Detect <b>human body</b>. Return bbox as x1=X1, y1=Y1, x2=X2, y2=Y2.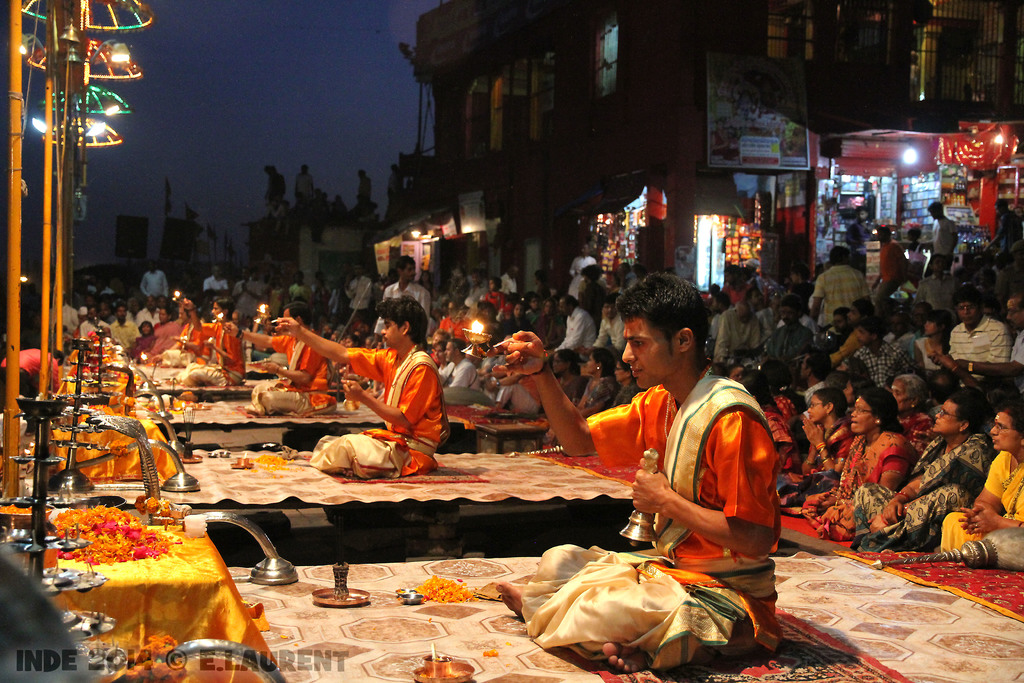
x1=266, y1=293, x2=445, y2=482.
